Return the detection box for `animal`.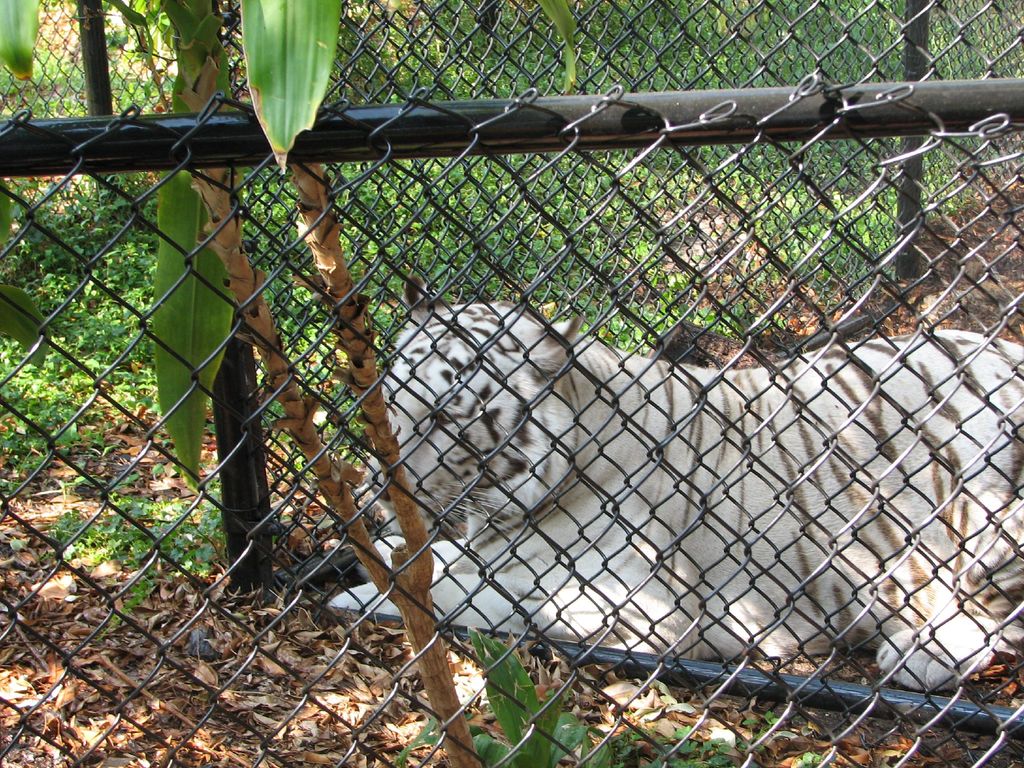
select_region(329, 280, 1023, 689).
